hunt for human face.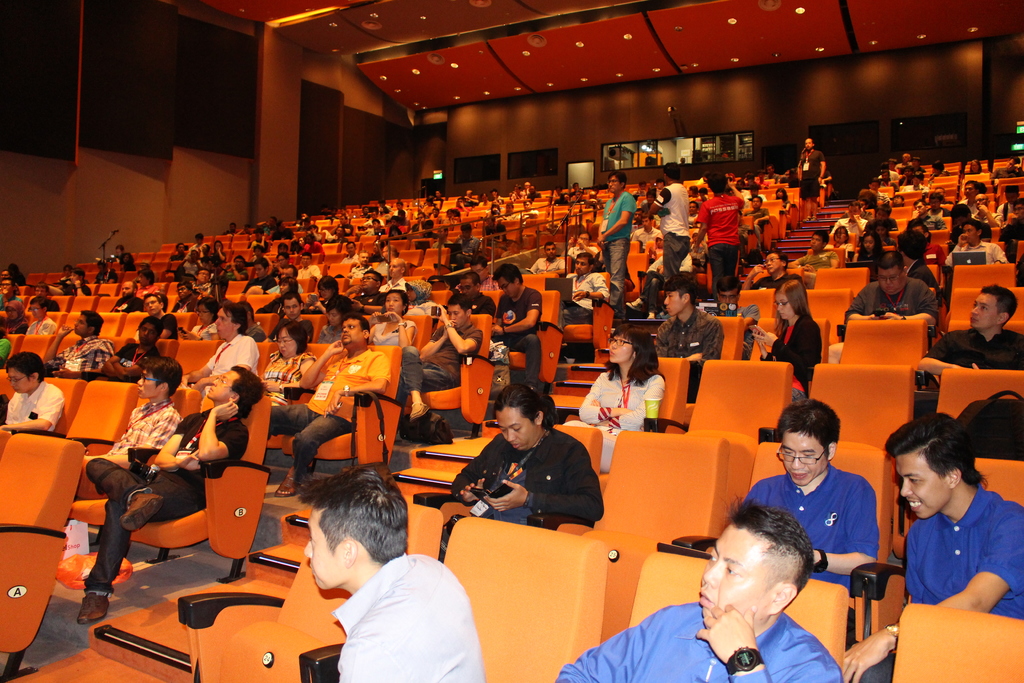
Hunted down at <box>387,293,405,313</box>.
